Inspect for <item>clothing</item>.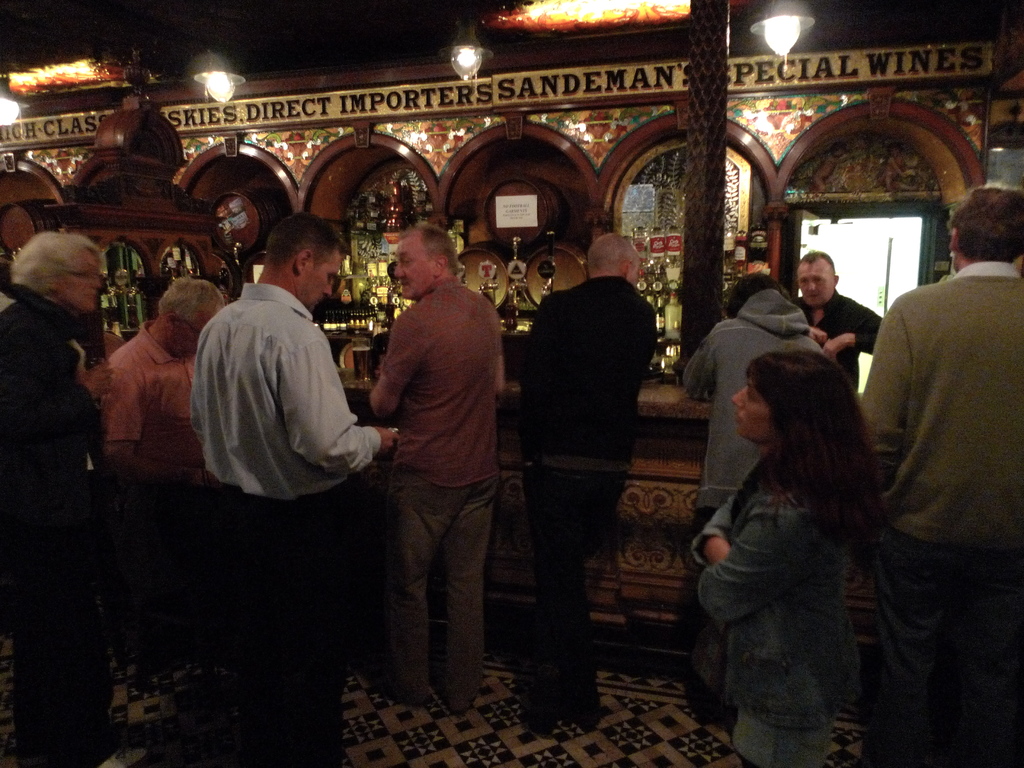
Inspection: [376, 280, 504, 712].
